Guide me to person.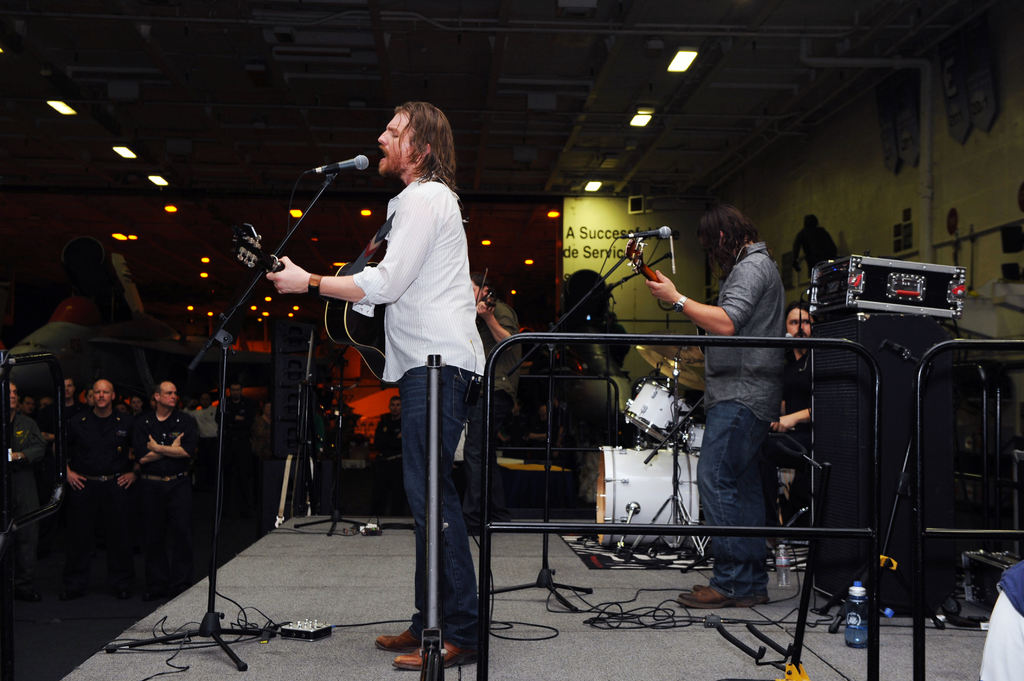
Guidance: select_region(646, 202, 784, 602).
